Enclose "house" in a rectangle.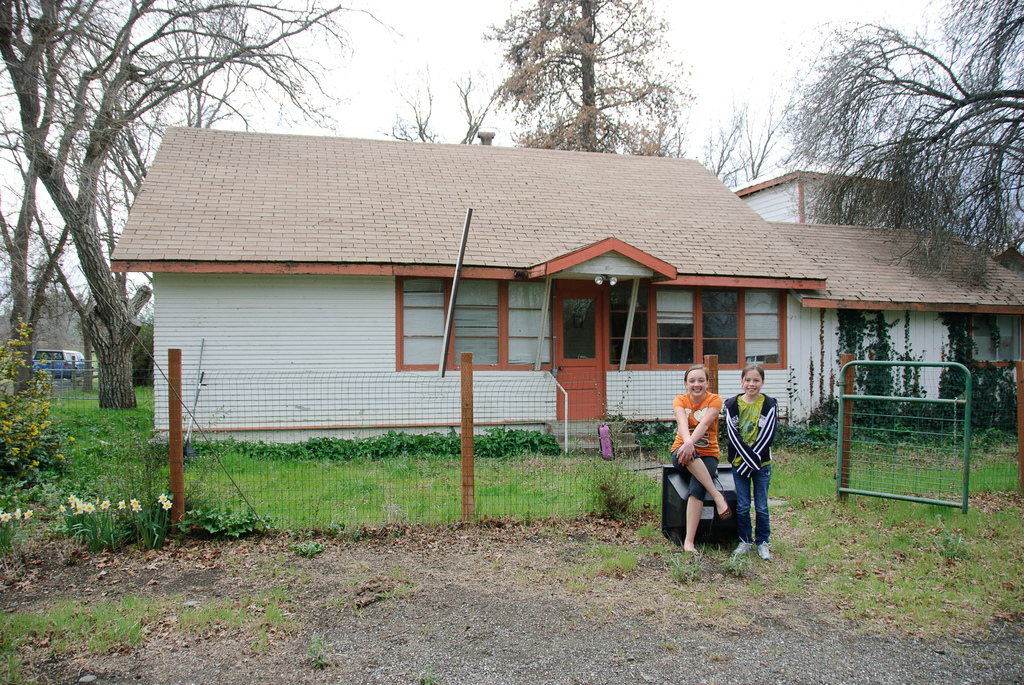
region(93, 124, 1023, 466).
